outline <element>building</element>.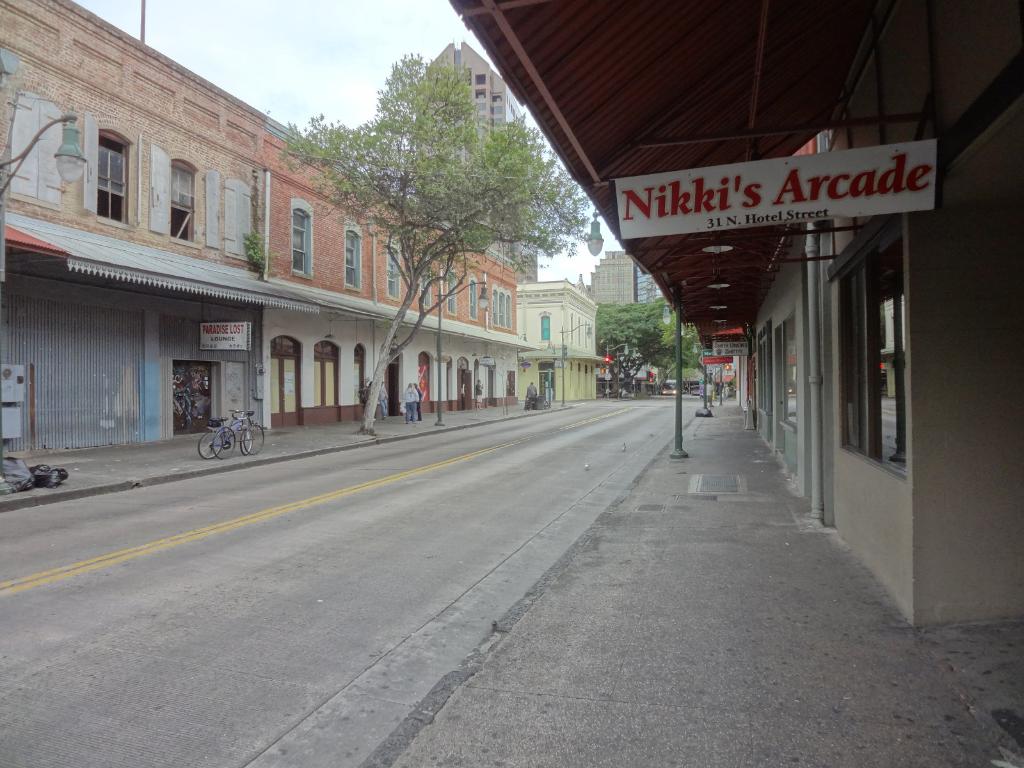
Outline: Rect(520, 278, 599, 397).
